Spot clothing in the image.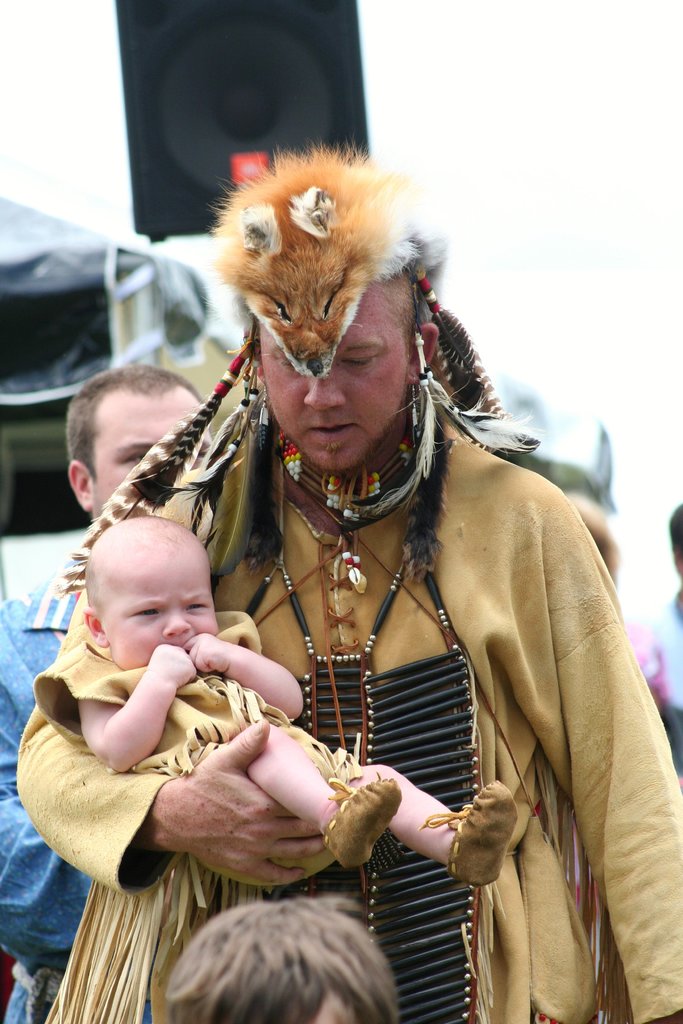
clothing found at [x1=619, y1=626, x2=666, y2=705].
